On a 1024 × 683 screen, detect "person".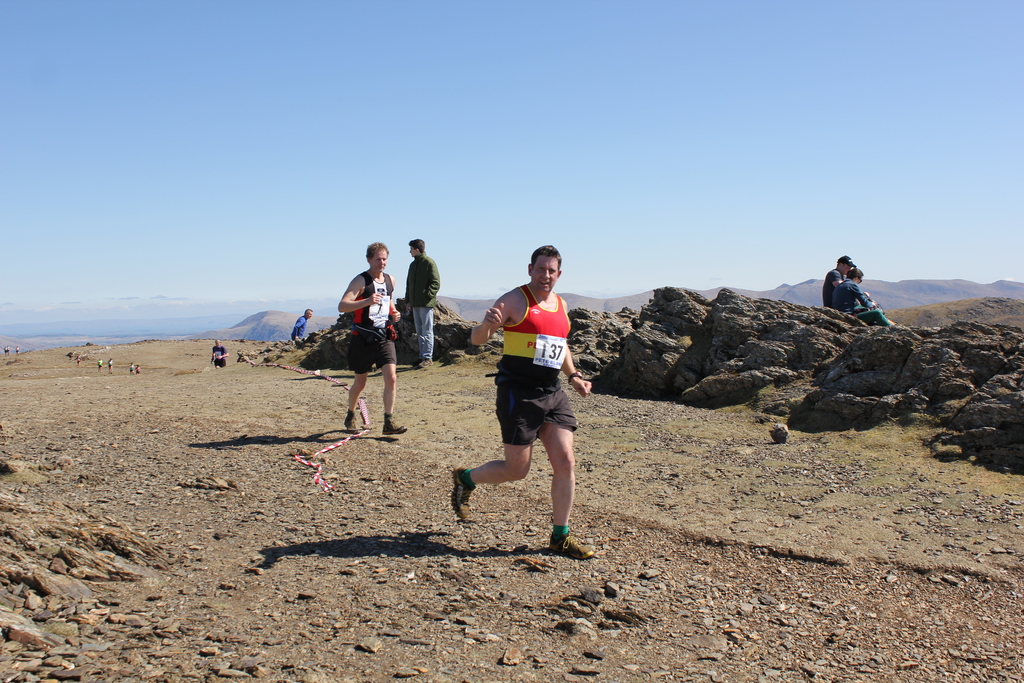
crop(108, 358, 111, 374).
